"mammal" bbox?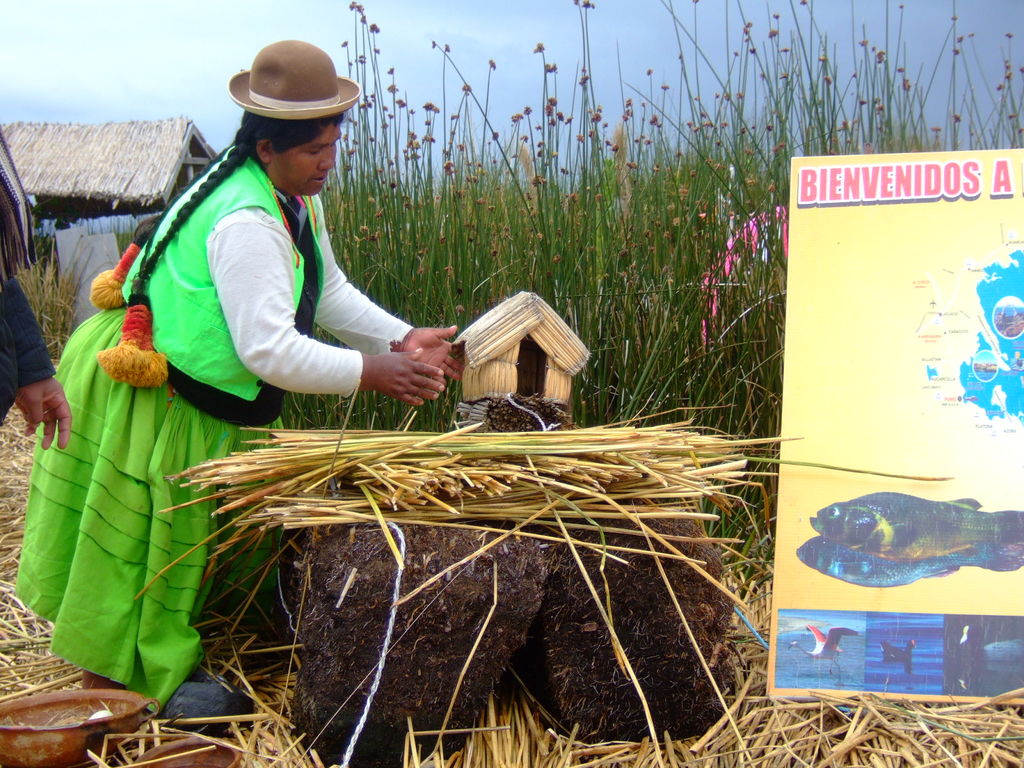
bbox=(19, 110, 469, 714)
